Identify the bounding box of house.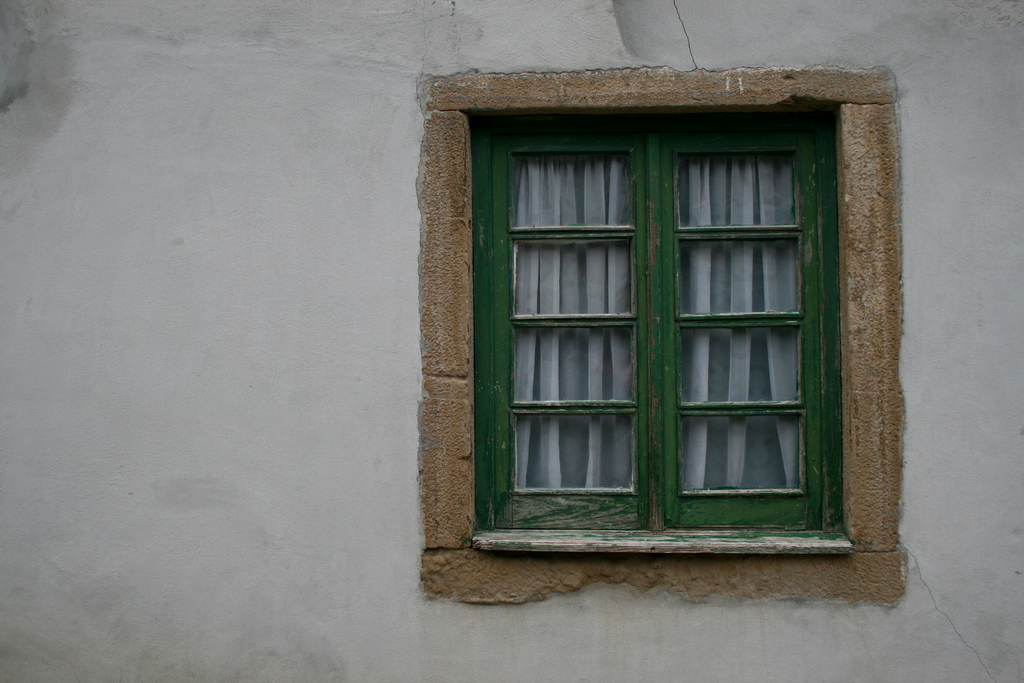
detection(0, 0, 1023, 682).
